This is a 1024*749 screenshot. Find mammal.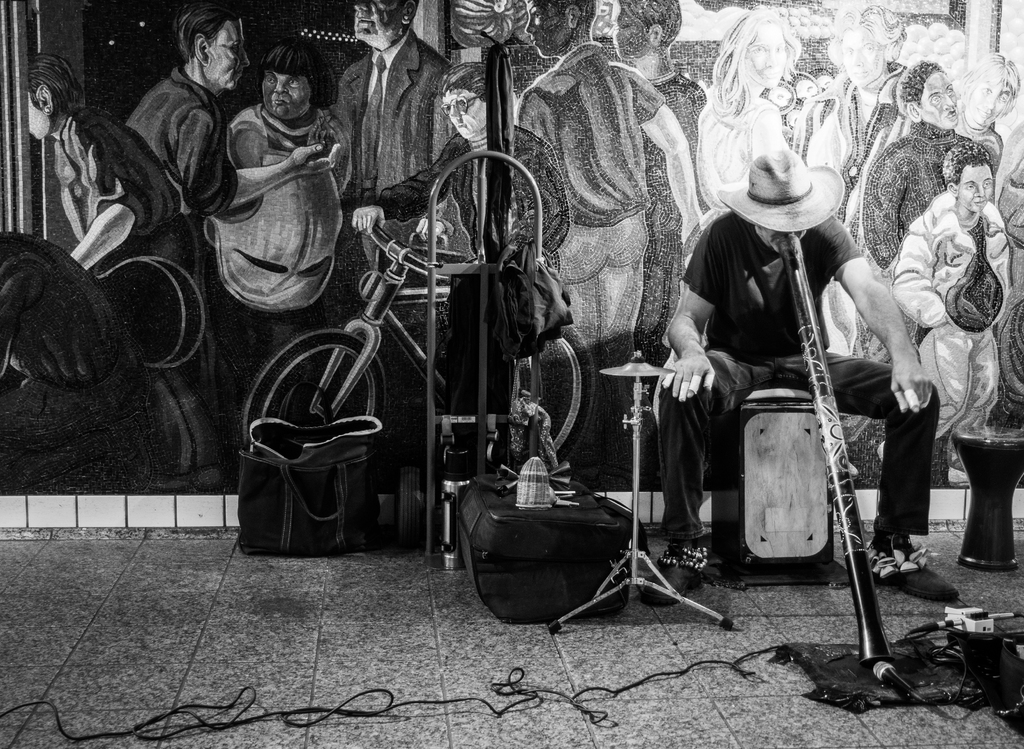
Bounding box: (x1=199, y1=39, x2=350, y2=475).
